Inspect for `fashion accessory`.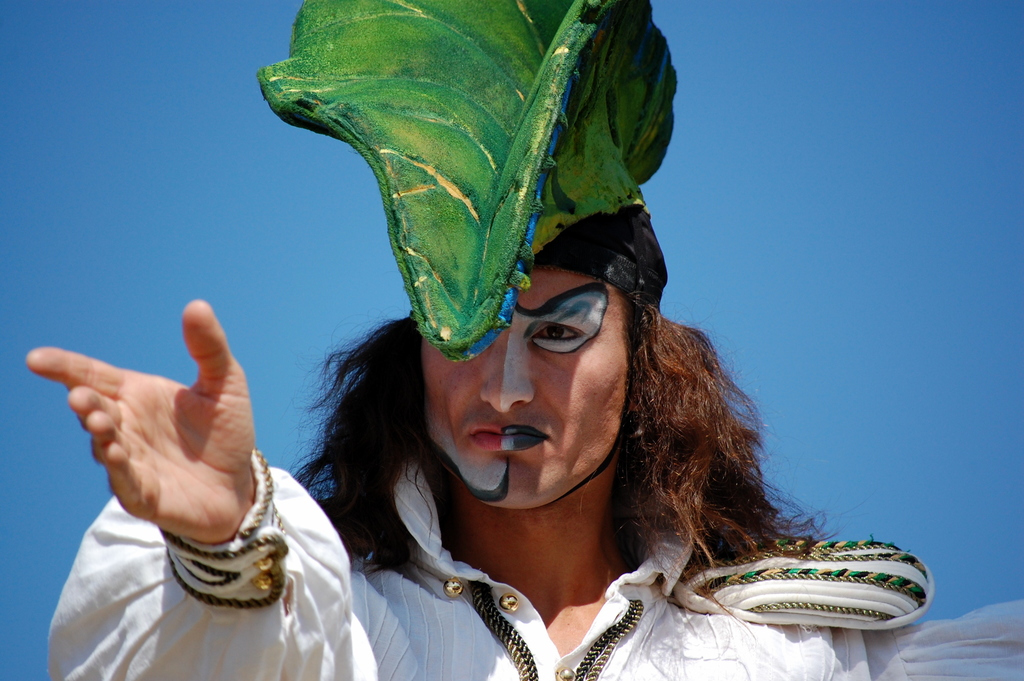
Inspection: x1=255, y1=0, x2=676, y2=360.
